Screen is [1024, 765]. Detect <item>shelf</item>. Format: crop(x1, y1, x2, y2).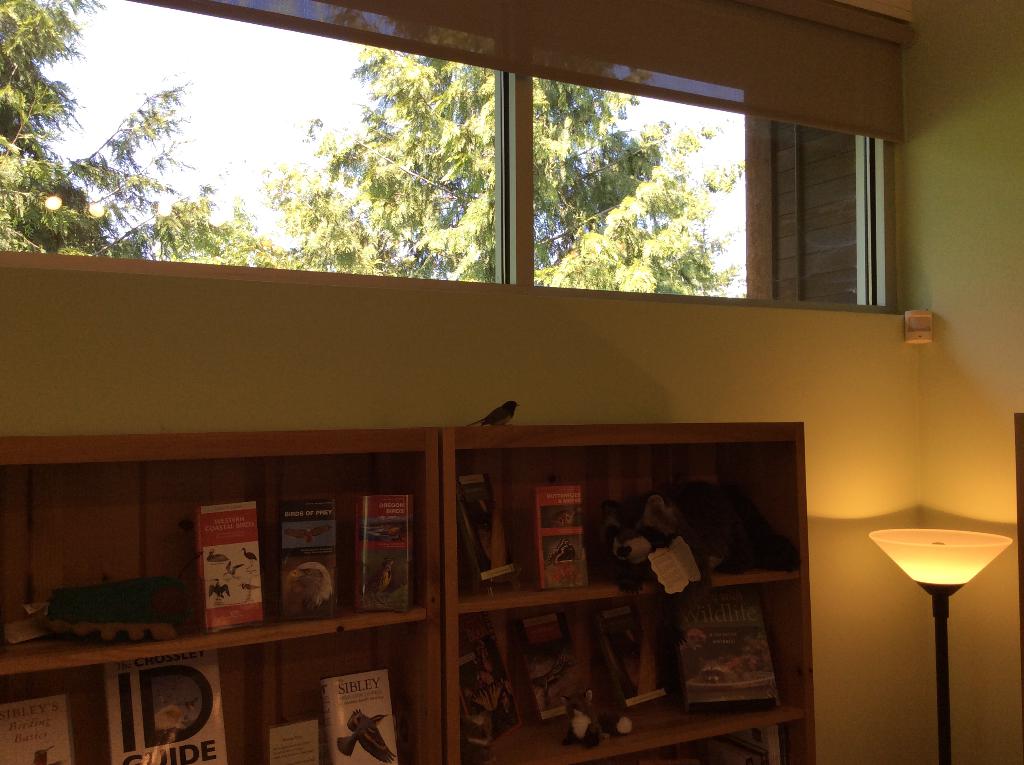
crop(0, 458, 436, 672).
